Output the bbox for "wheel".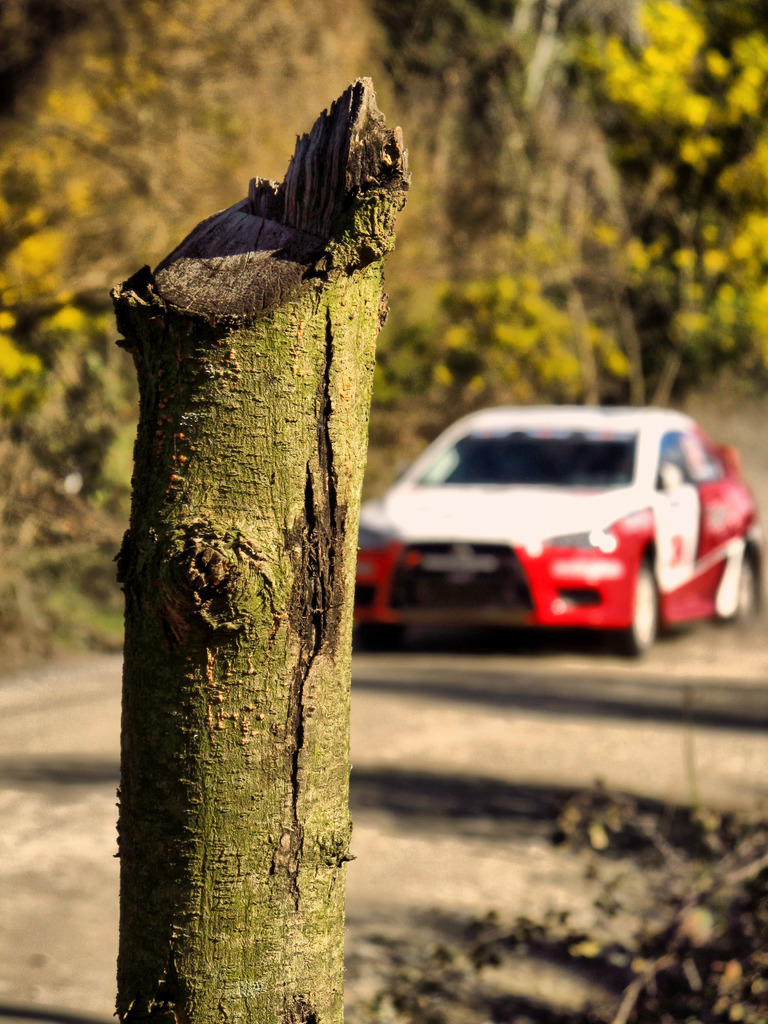
bbox=(720, 543, 767, 627).
